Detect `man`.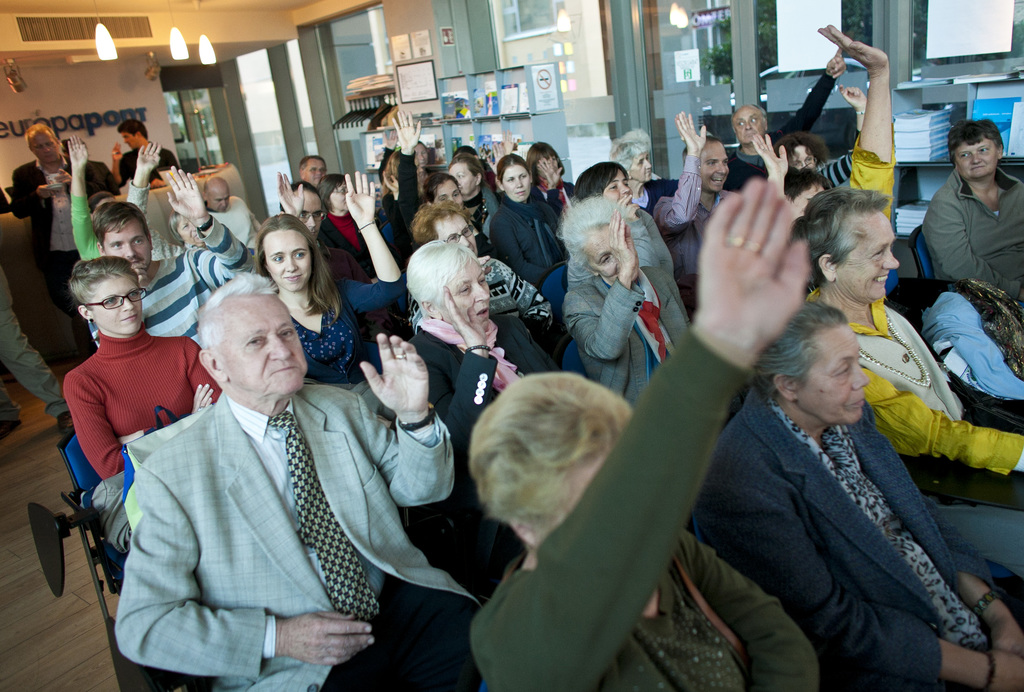
Detected at rect(648, 112, 734, 308).
